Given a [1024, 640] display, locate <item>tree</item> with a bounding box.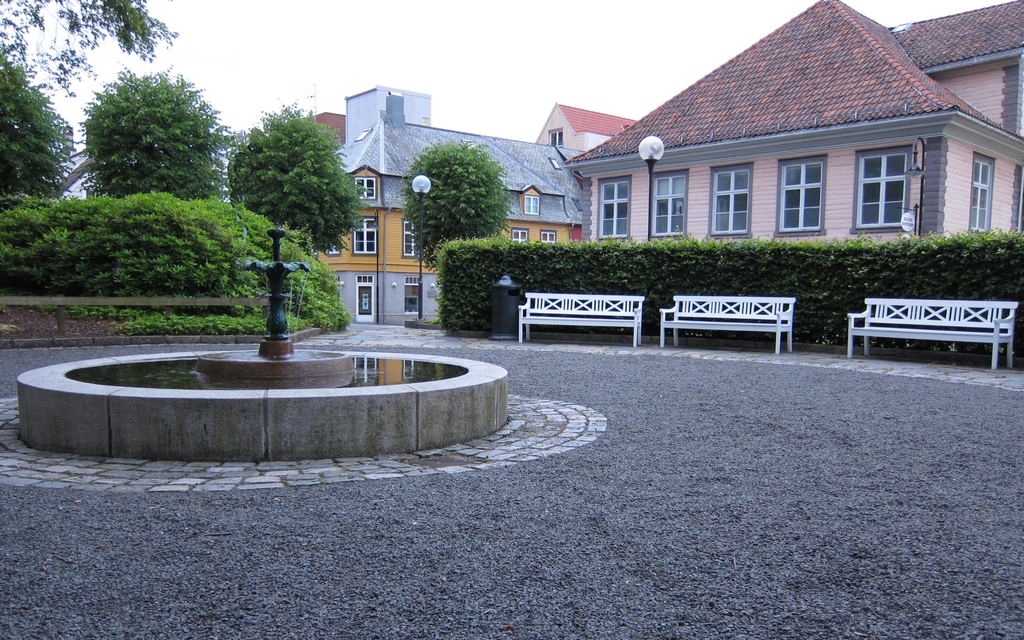
Located: region(0, 53, 75, 202).
